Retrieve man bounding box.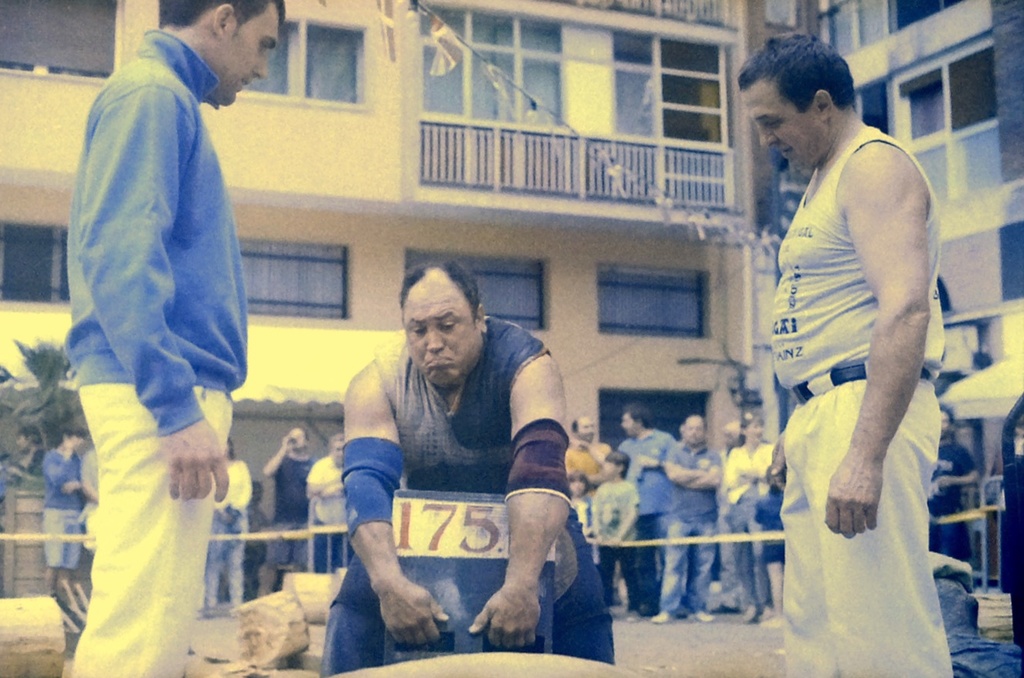
Bounding box: BBox(603, 408, 680, 619).
